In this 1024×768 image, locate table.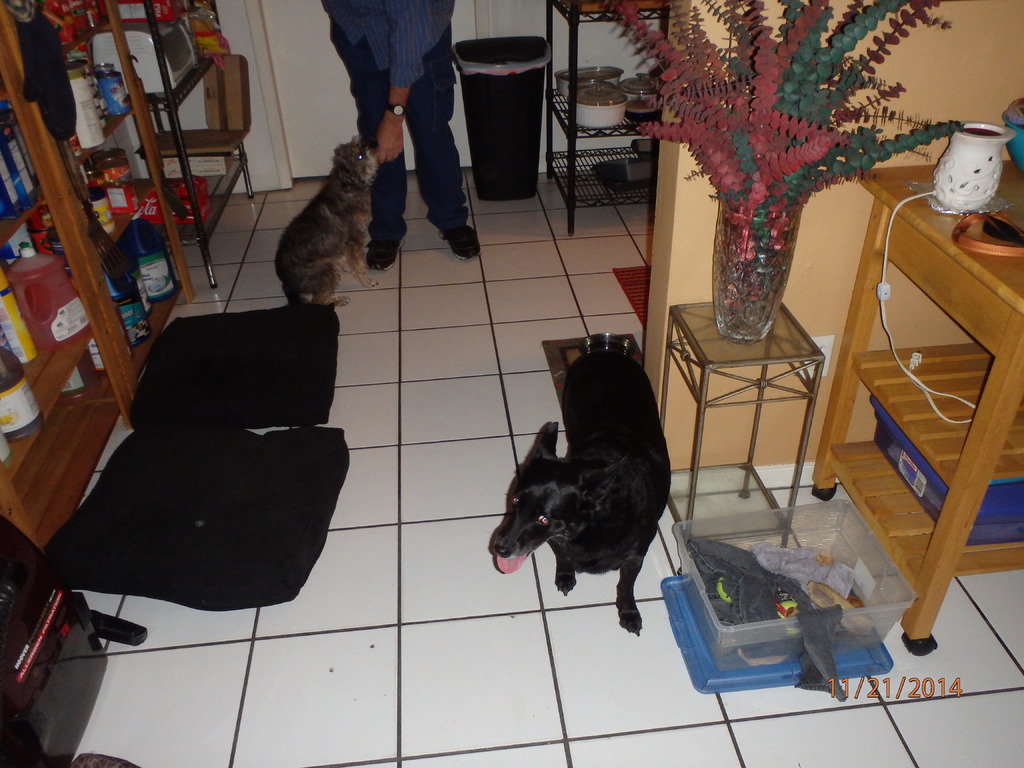
Bounding box: {"left": 787, "top": 190, "right": 1012, "bottom": 637}.
